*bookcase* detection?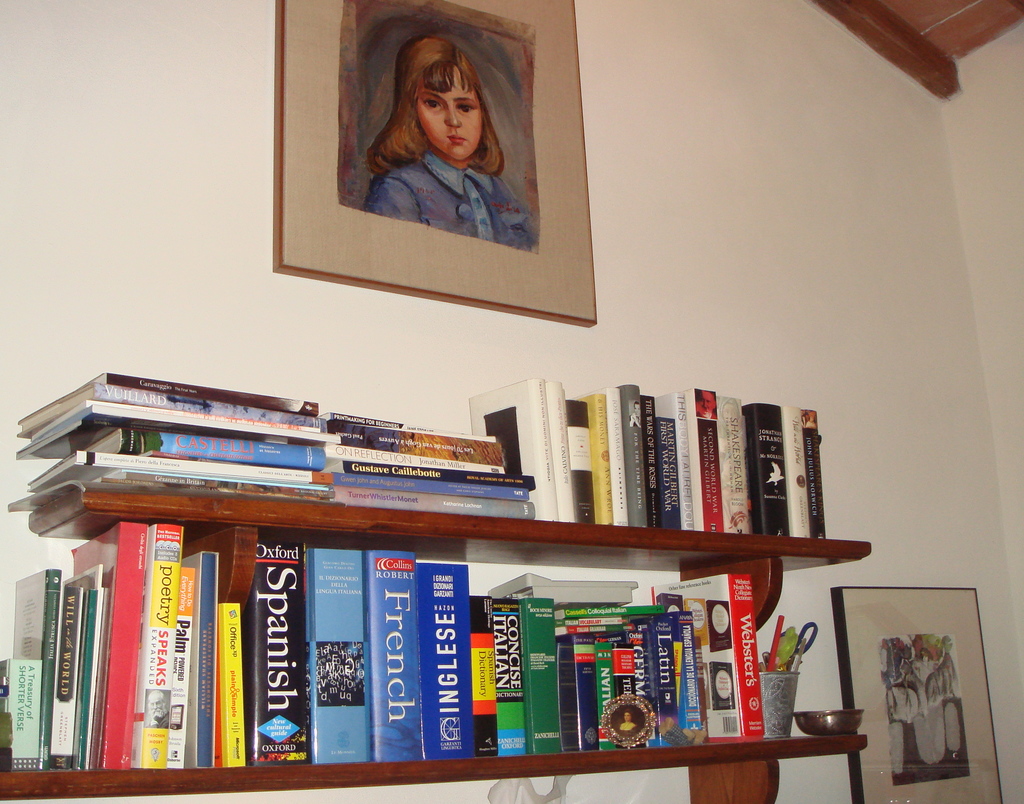
0/488/866/803
